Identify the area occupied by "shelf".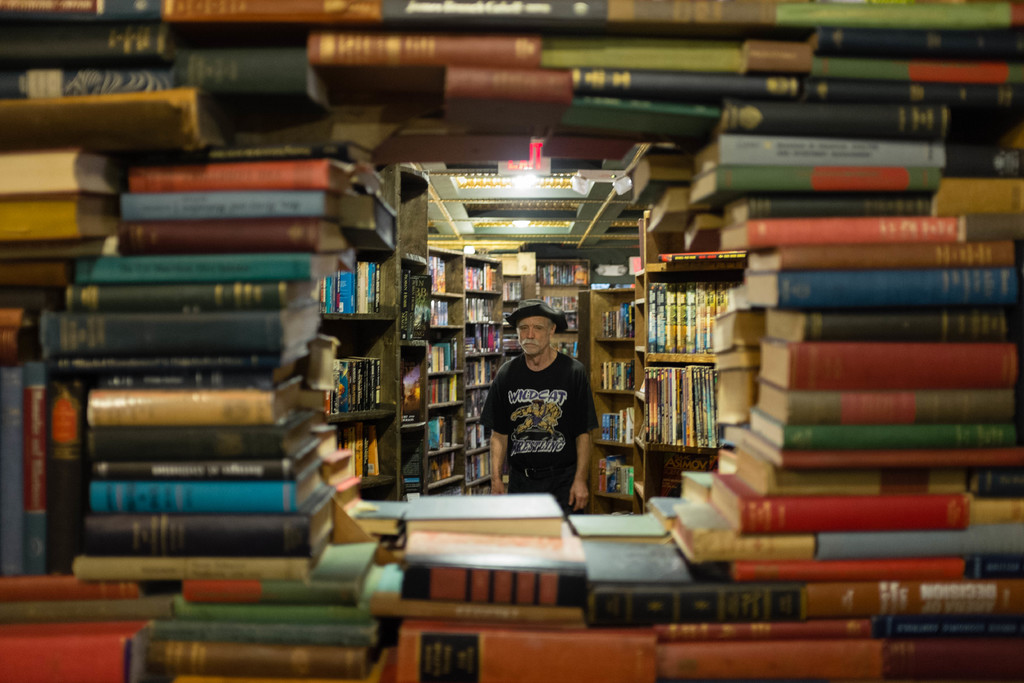
Area: [x1=433, y1=299, x2=474, y2=328].
